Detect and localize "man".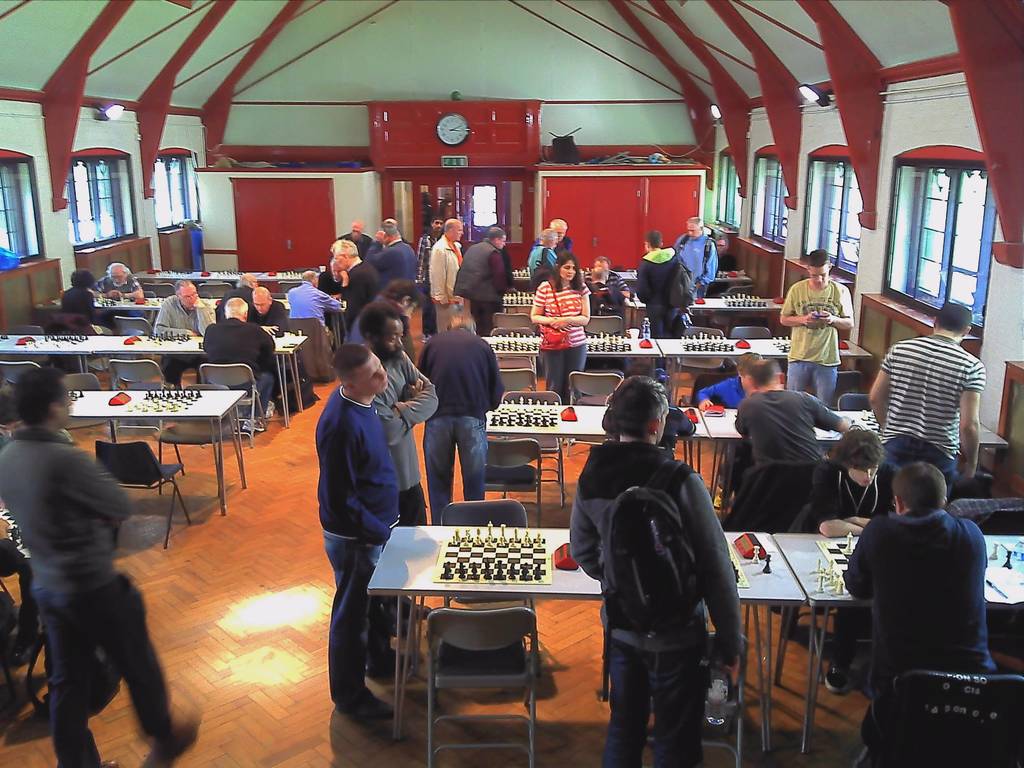
Localized at box(579, 256, 628, 297).
